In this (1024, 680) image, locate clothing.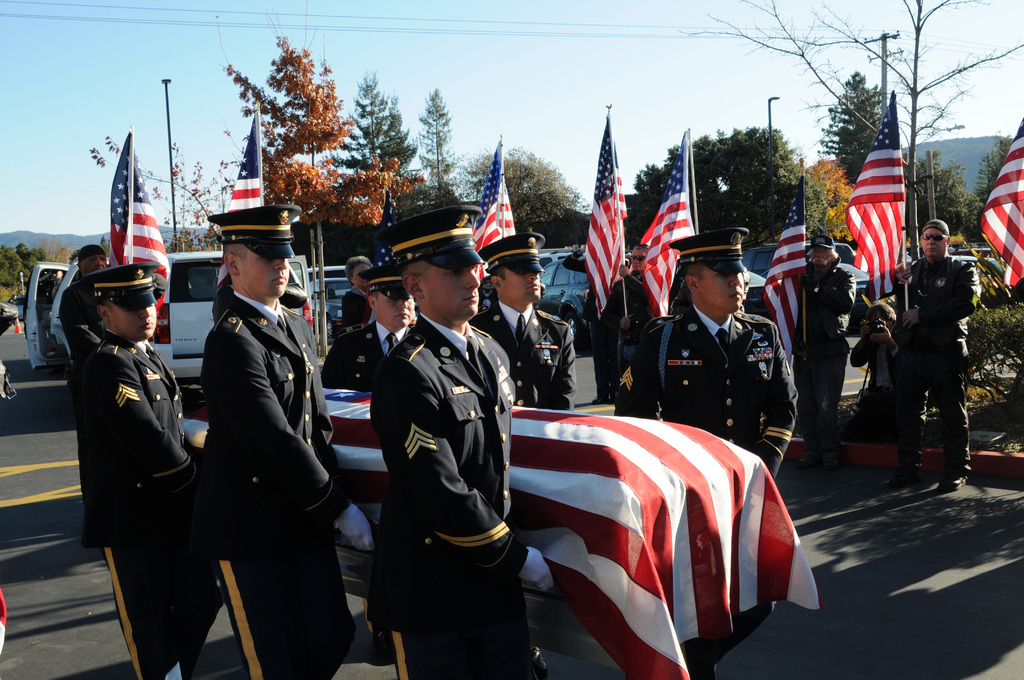
Bounding box: x1=600, y1=265, x2=660, y2=400.
